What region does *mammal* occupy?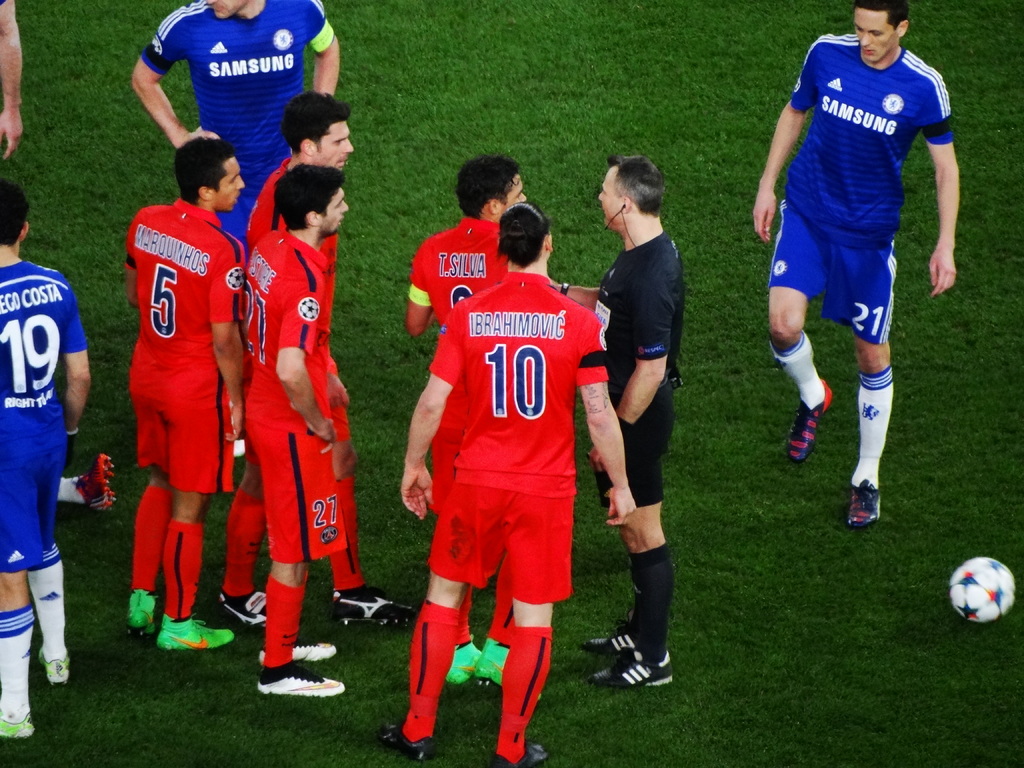
{"x1": 0, "y1": 0, "x2": 22, "y2": 157}.
